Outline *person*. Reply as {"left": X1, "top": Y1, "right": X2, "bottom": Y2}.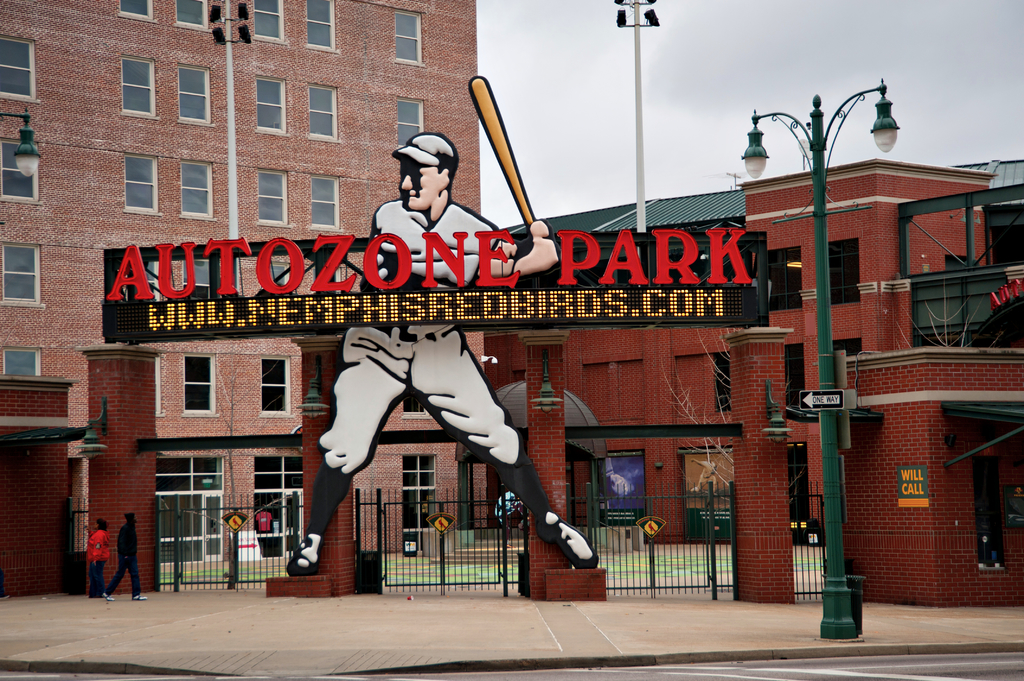
{"left": 285, "top": 132, "right": 600, "bottom": 568}.
